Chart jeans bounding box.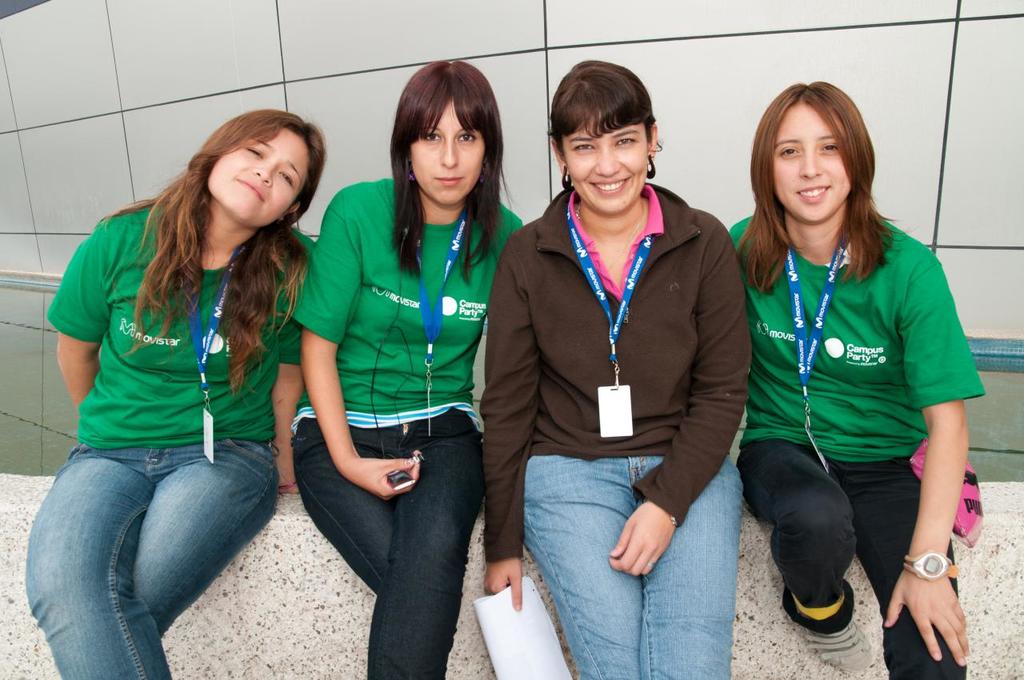
Charted: {"x1": 32, "y1": 431, "x2": 284, "y2": 670}.
